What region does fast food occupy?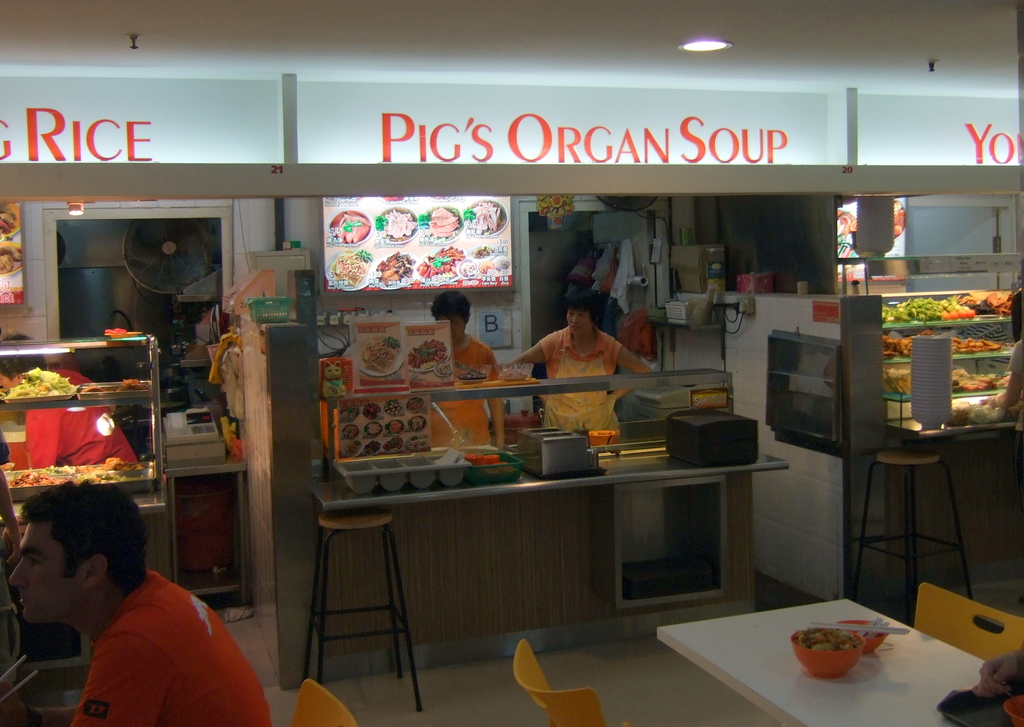
bbox=[334, 214, 367, 245].
